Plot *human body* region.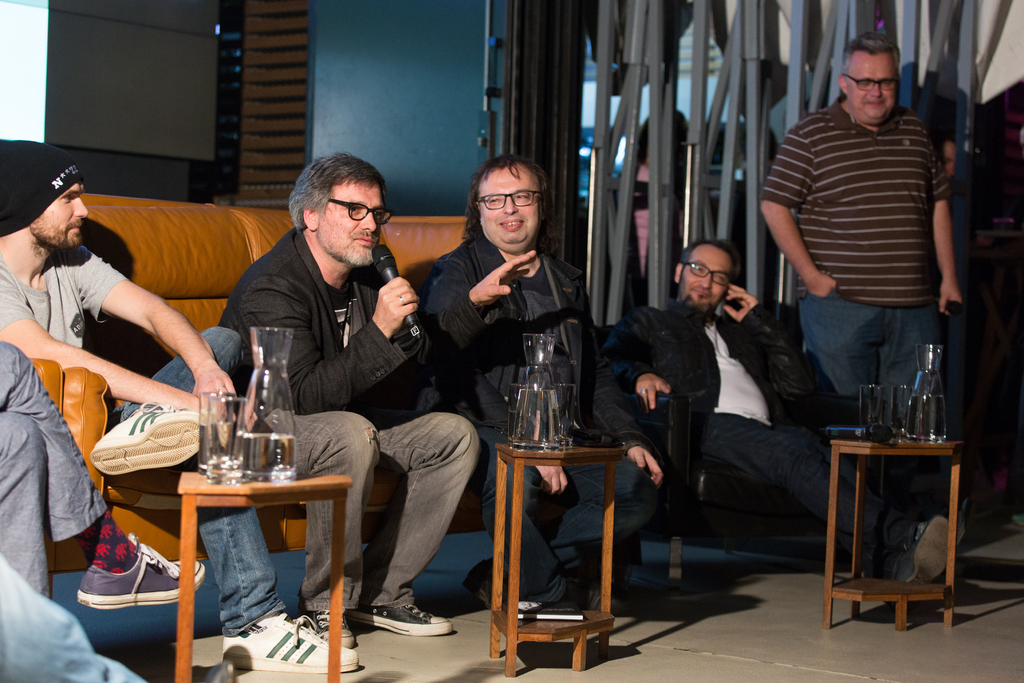
Plotted at l=0, t=254, r=356, b=677.
